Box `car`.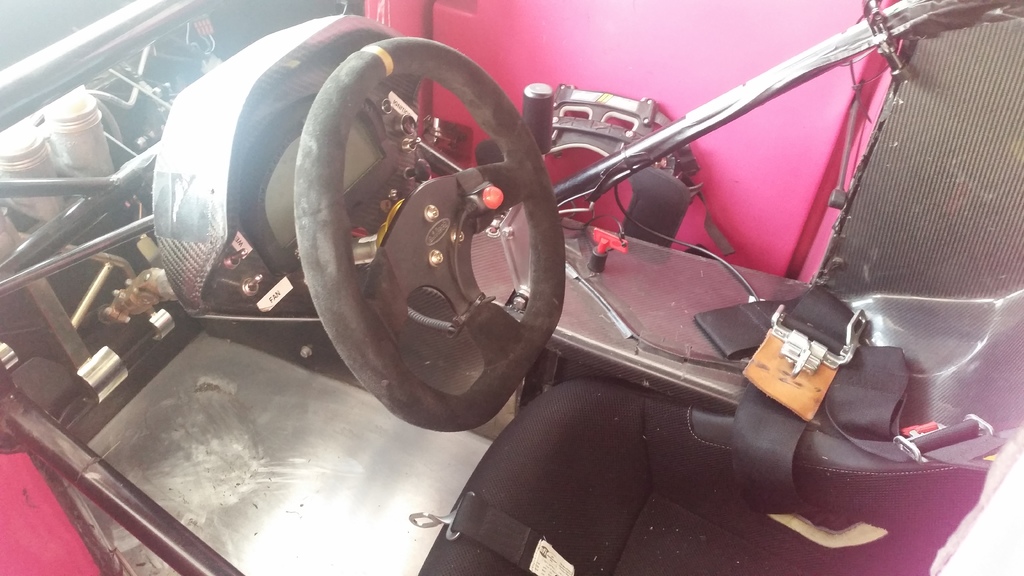
box(0, 0, 1023, 575).
